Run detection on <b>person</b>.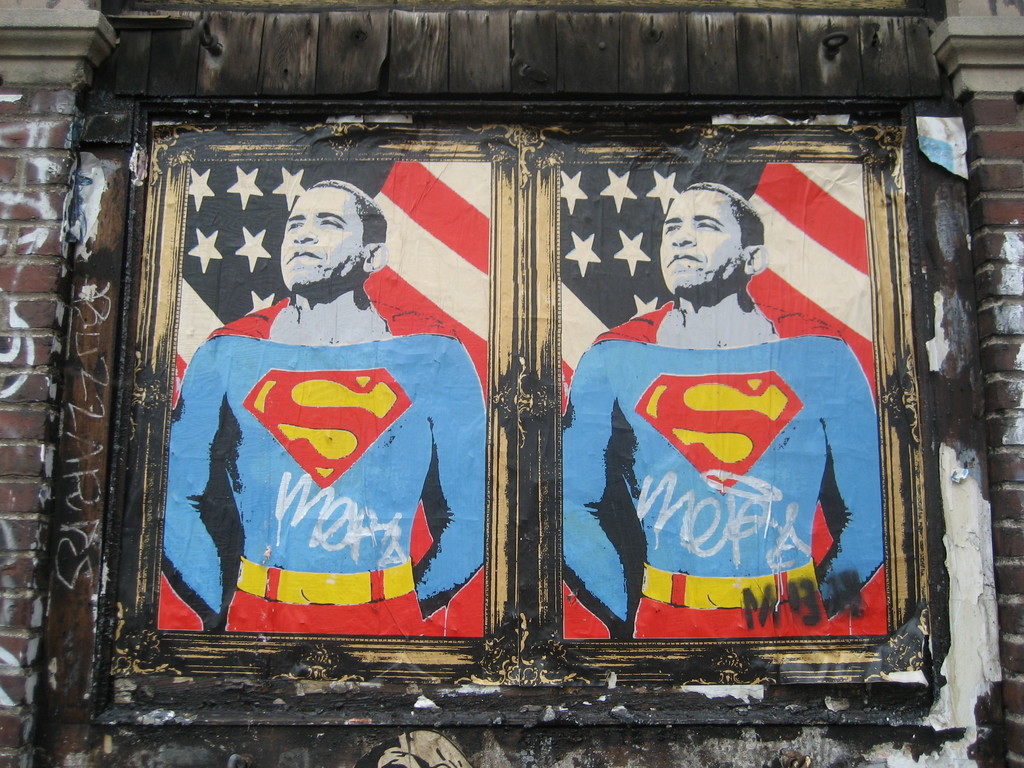
Result: (166,169,470,663).
